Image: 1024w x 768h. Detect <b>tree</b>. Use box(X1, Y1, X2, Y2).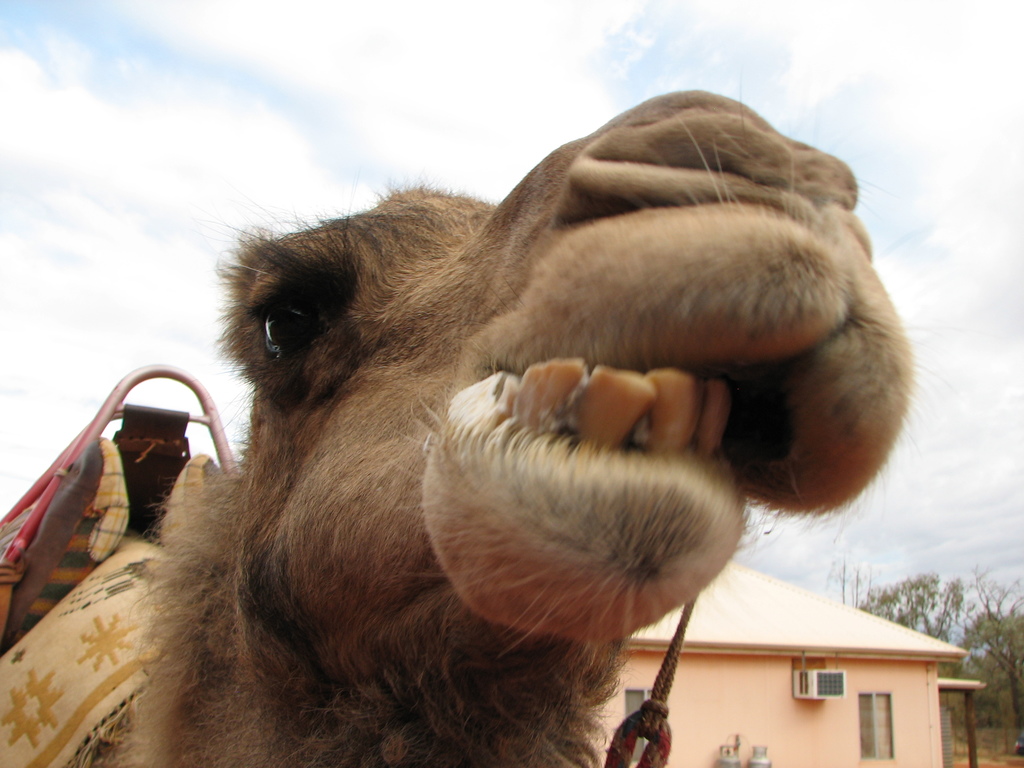
box(857, 563, 1023, 726).
